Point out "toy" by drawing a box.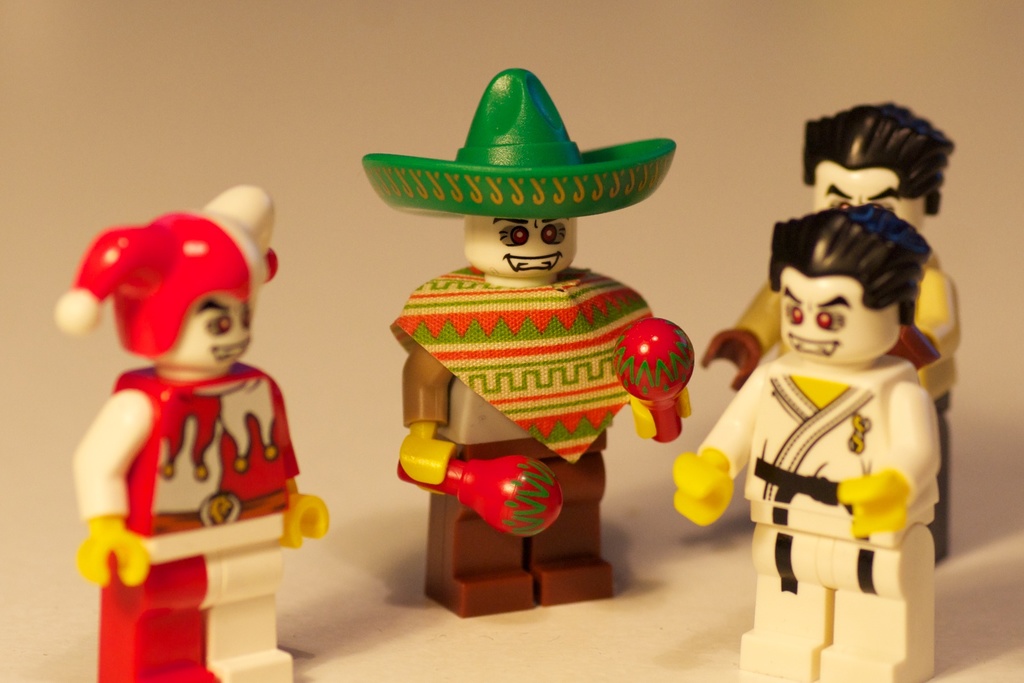
BBox(676, 201, 936, 682).
